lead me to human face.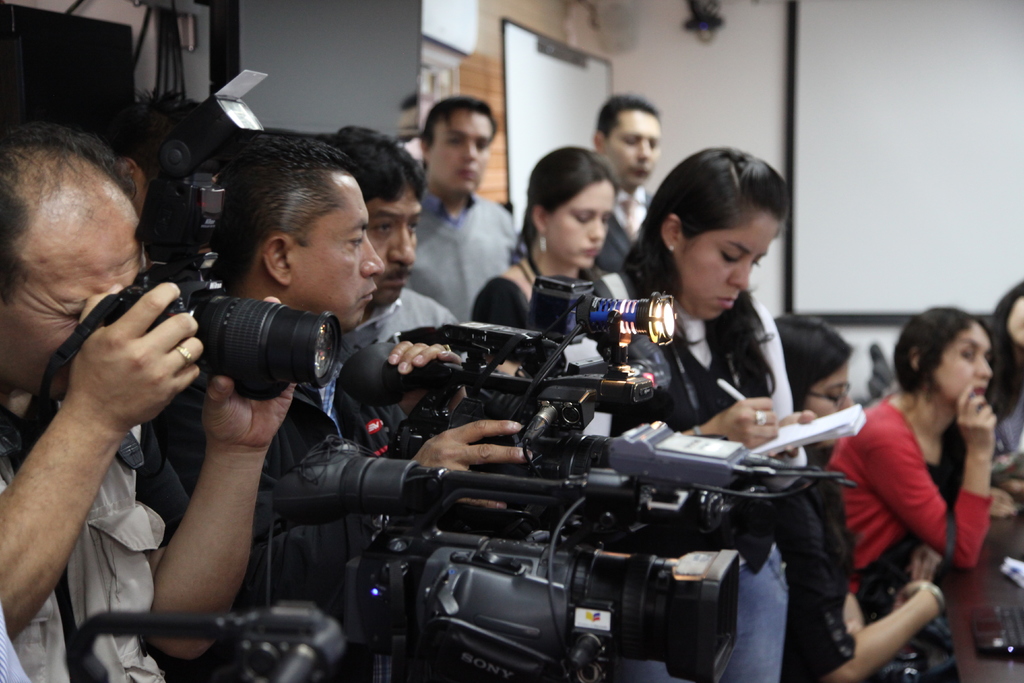
Lead to {"x1": 552, "y1": 181, "x2": 610, "y2": 273}.
